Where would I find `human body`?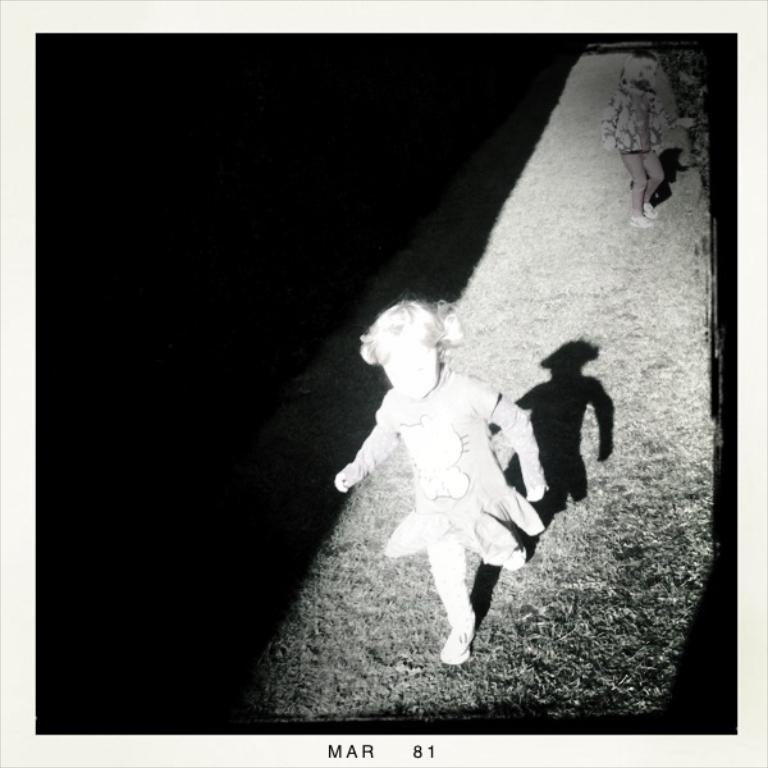
At <box>333,279,573,668</box>.
